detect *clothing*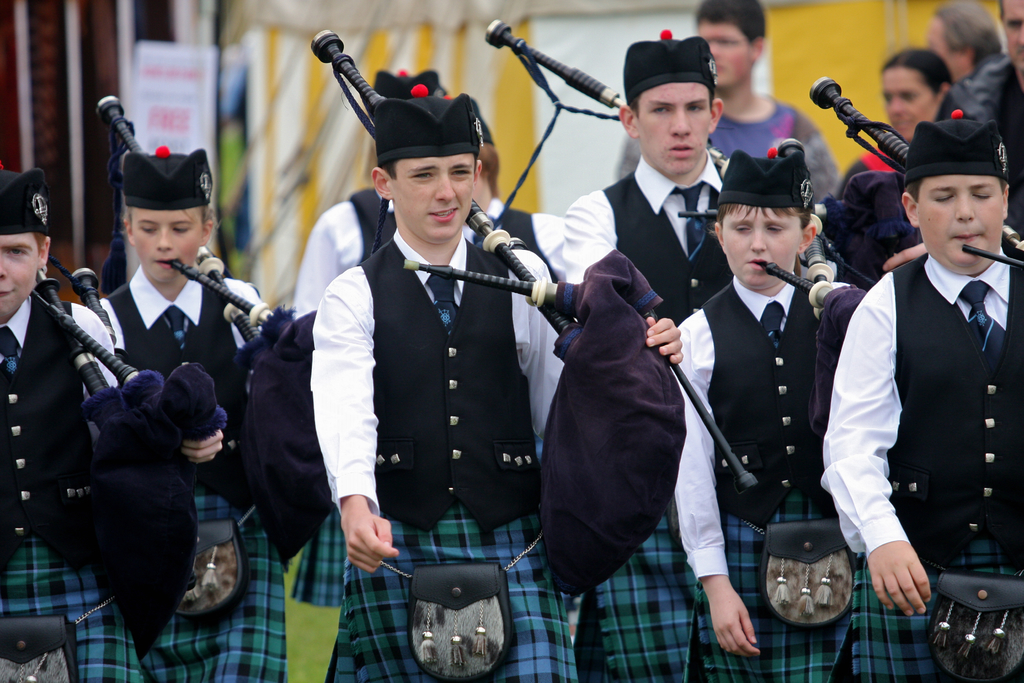
bbox(288, 186, 378, 606)
